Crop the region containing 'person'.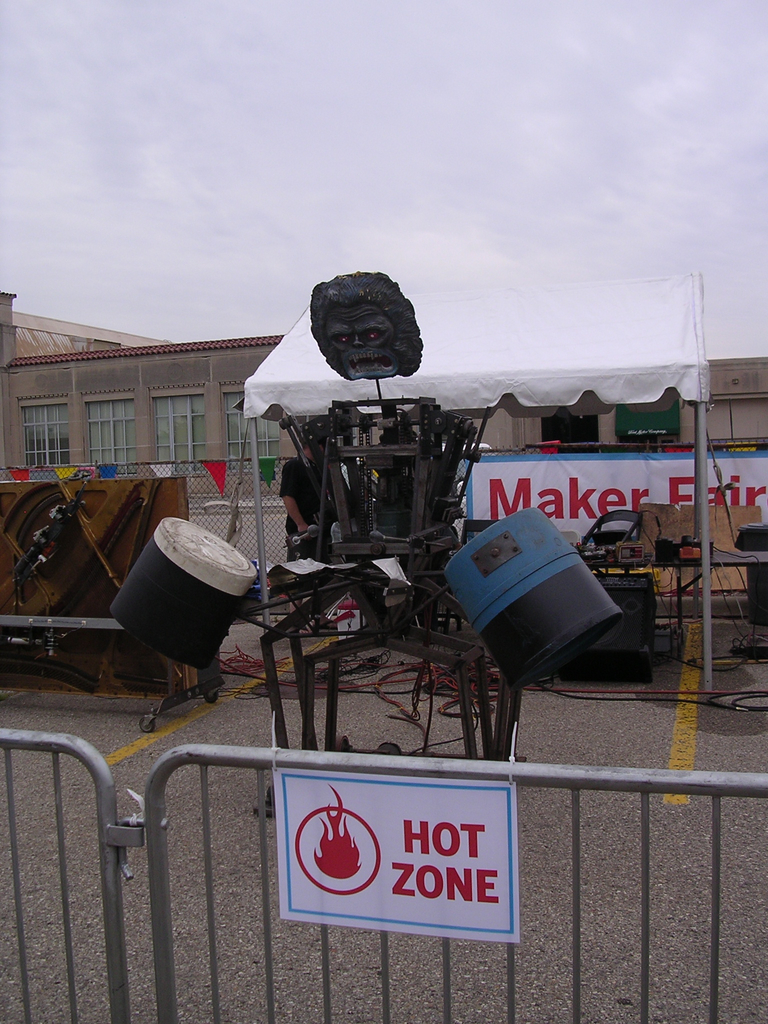
Crop region: x1=276 y1=430 x2=346 y2=631.
